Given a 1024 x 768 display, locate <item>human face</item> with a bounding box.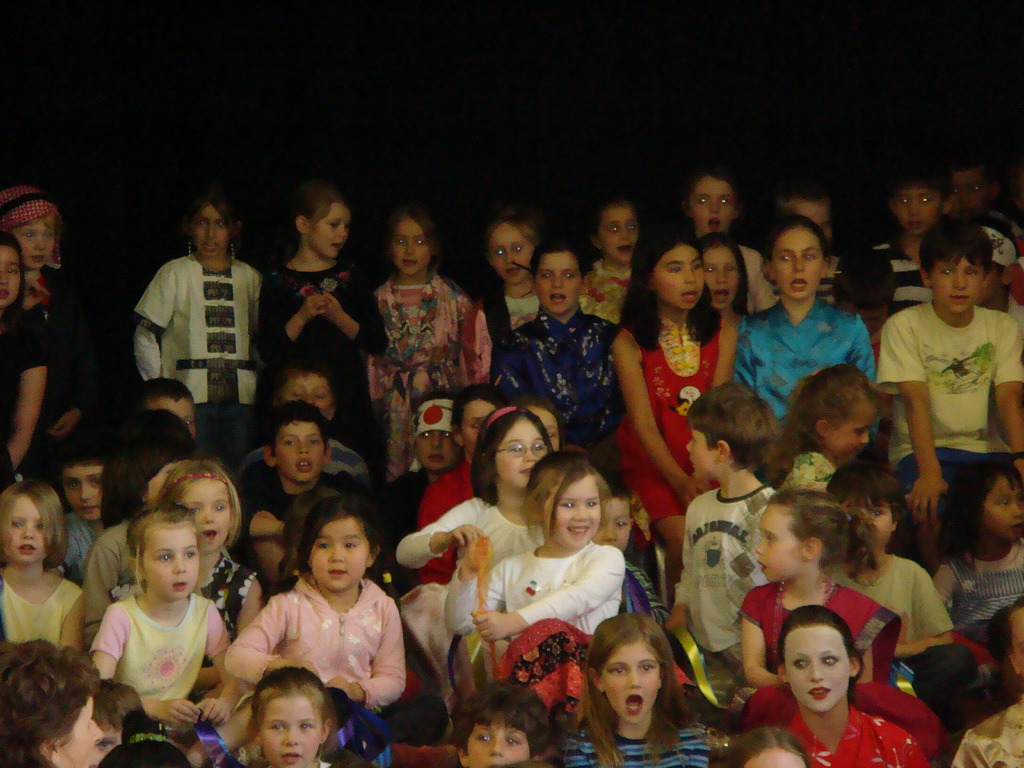
Located: crop(257, 691, 321, 767).
